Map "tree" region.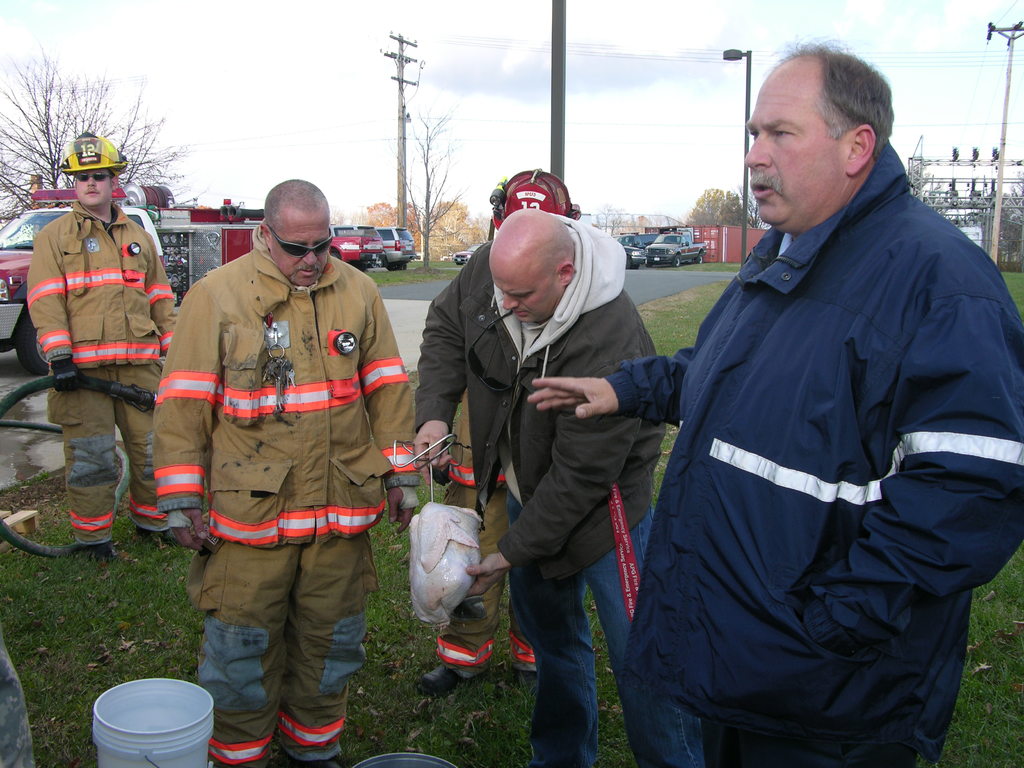
Mapped to select_region(737, 184, 768, 232).
